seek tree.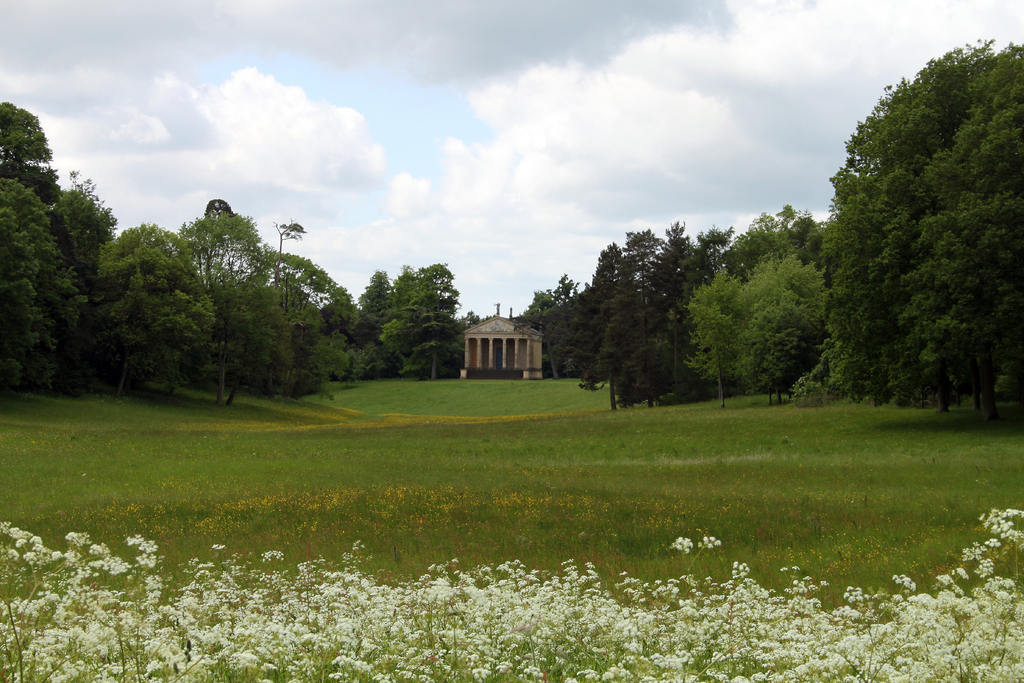
[788,42,1018,434].
